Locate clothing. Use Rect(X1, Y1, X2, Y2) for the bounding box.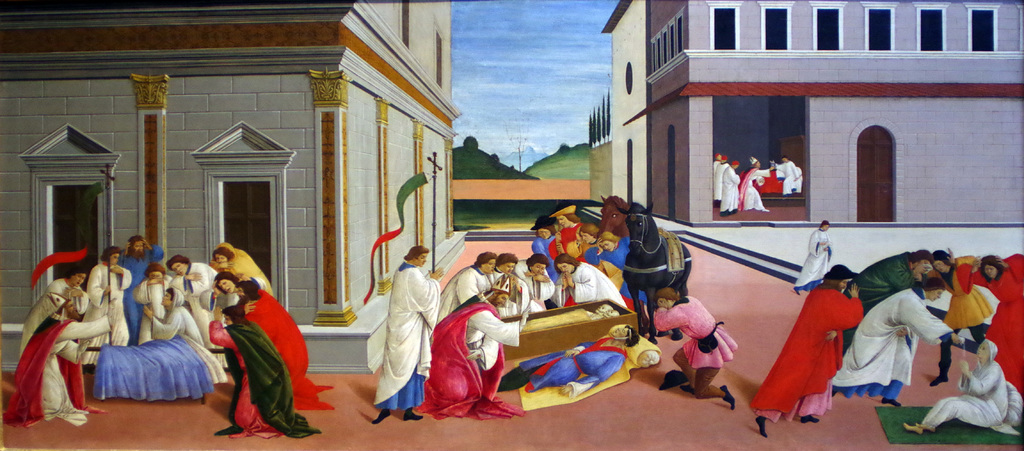
Rect(436, 262, 493, 323).
